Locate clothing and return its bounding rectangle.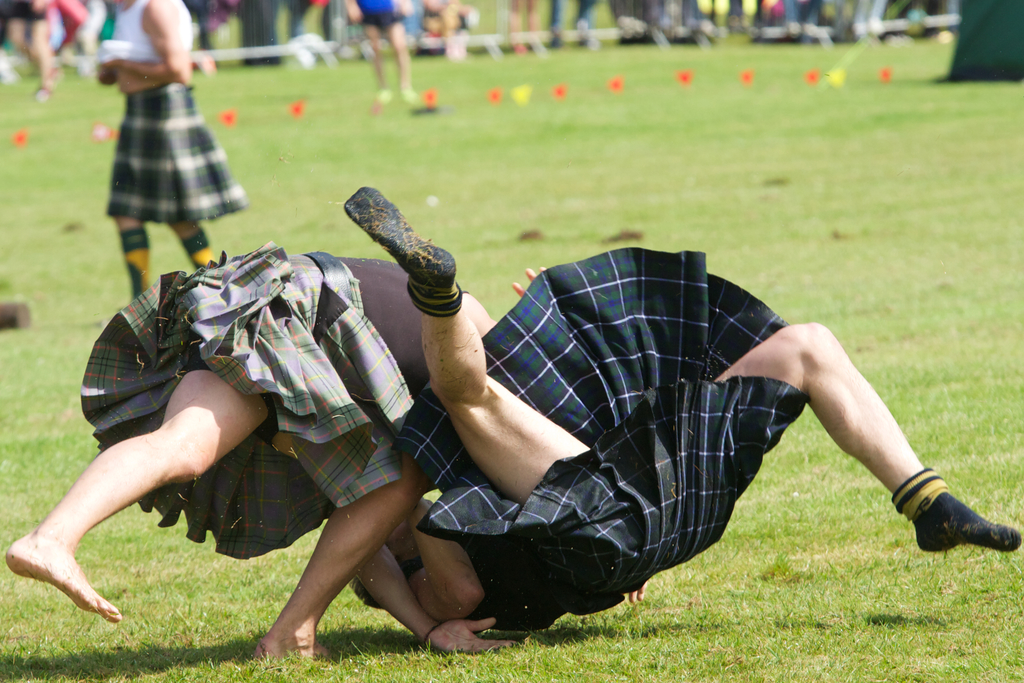
detection(106, 0, 260, 219).
